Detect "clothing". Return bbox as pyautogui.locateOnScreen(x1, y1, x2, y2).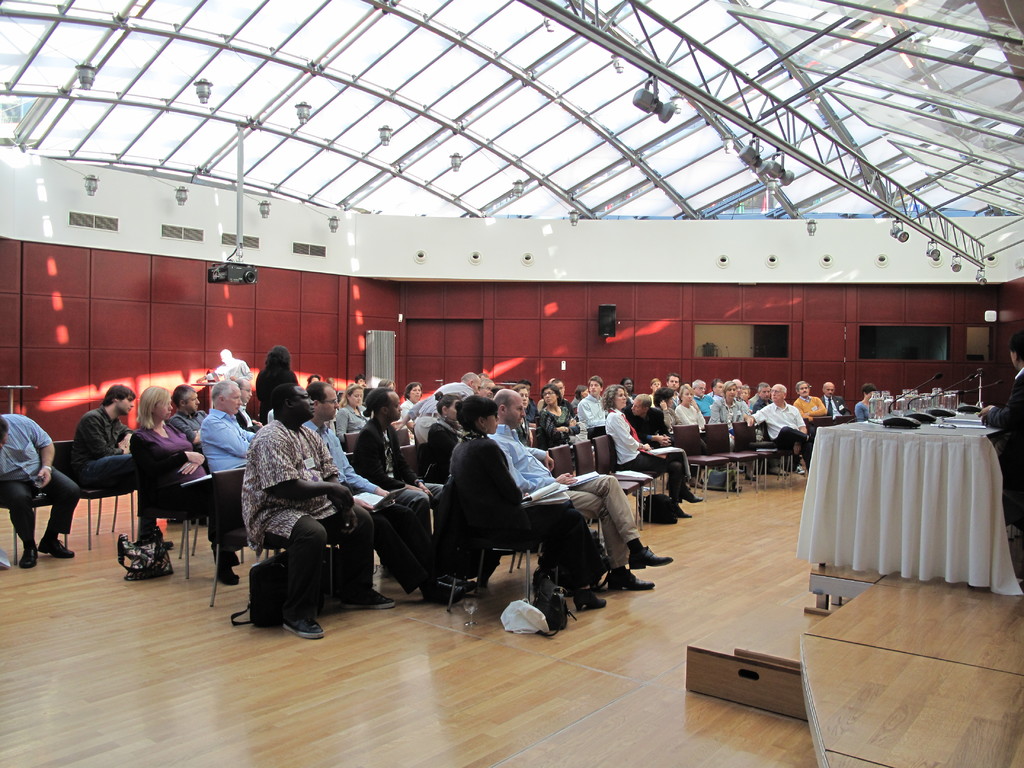
pyautogui.locateOnScreen(827, 395, 843, 420).
